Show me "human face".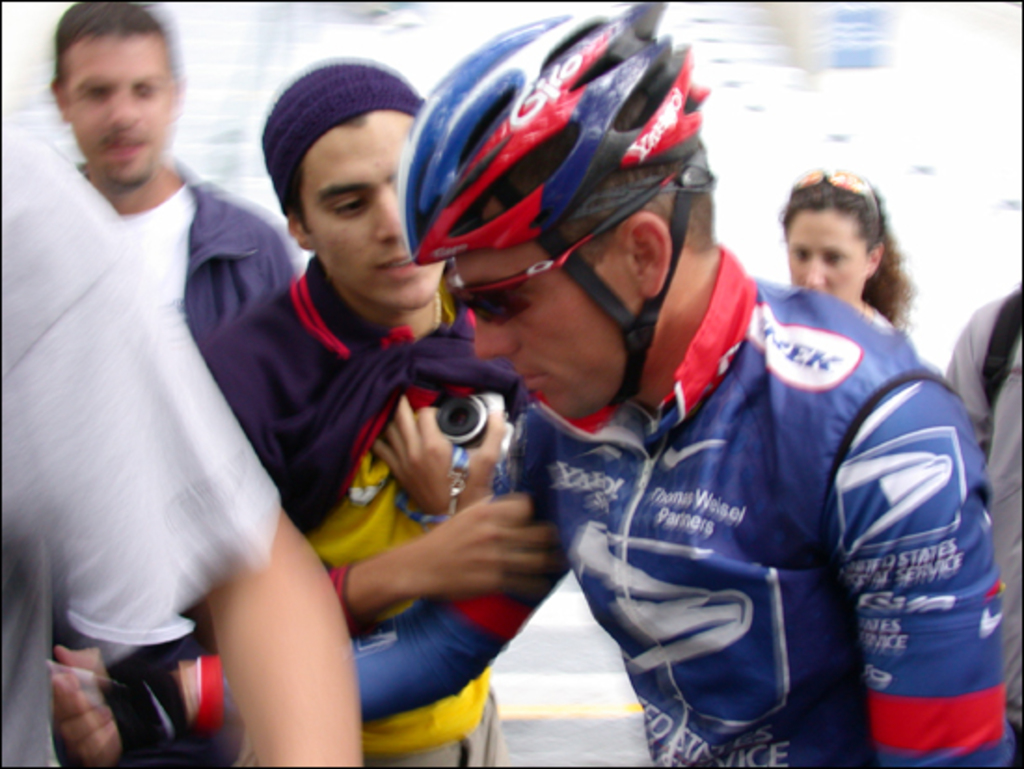
"human face" is here: [469, 248, 626, 423].
